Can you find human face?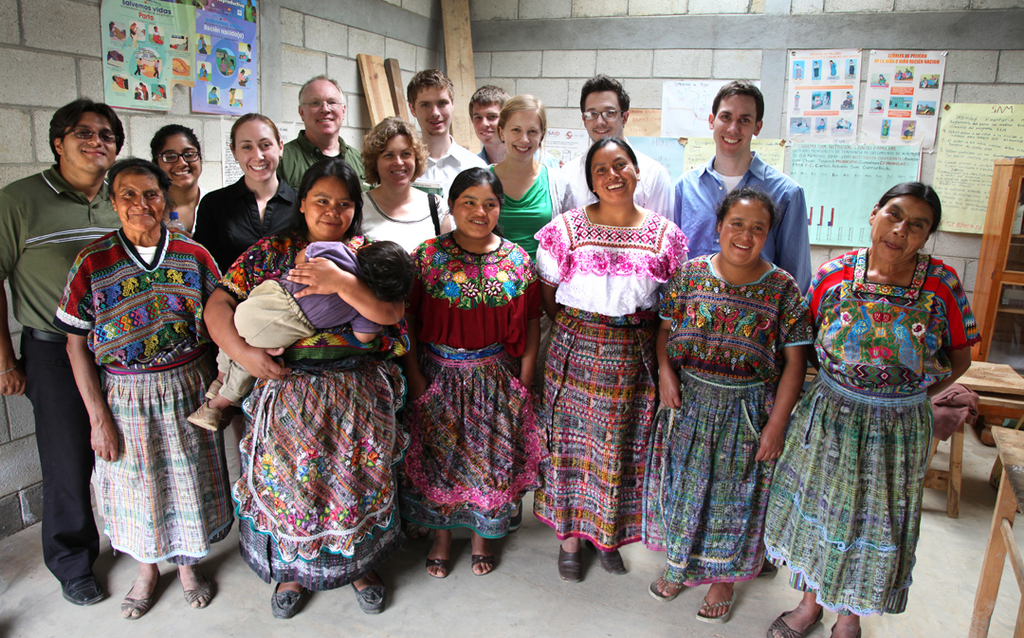
Yes, bounding box: bbox=[414, 94, 449, 142].
